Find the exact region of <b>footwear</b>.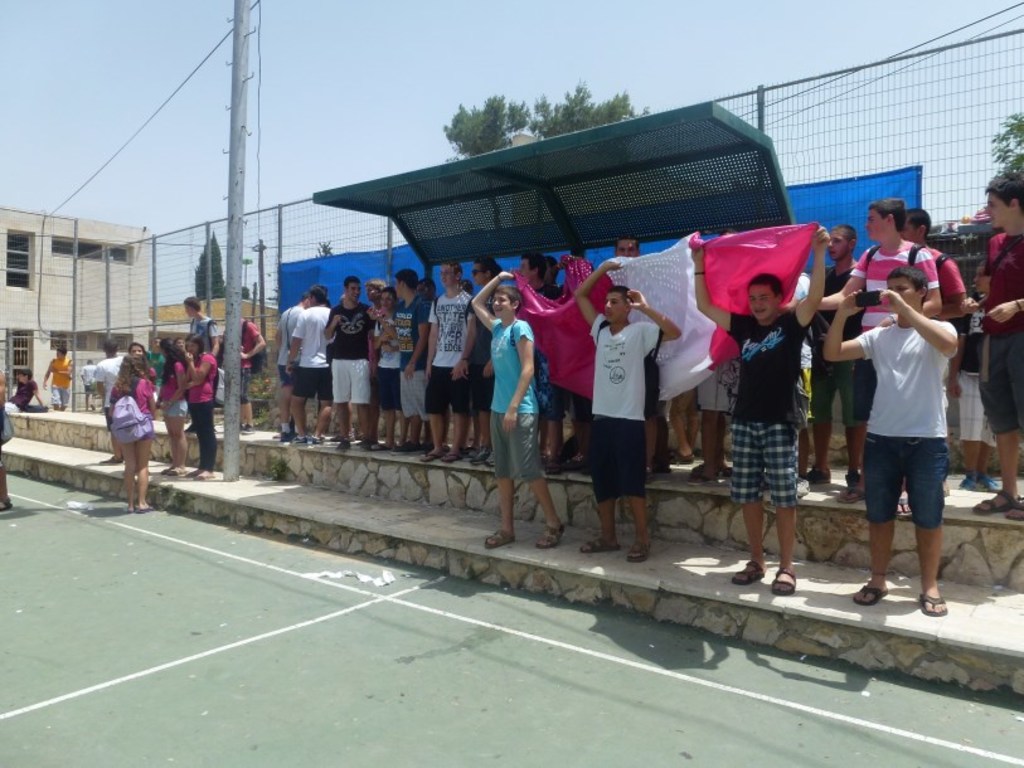
Exact region: 962/472/995/494.
